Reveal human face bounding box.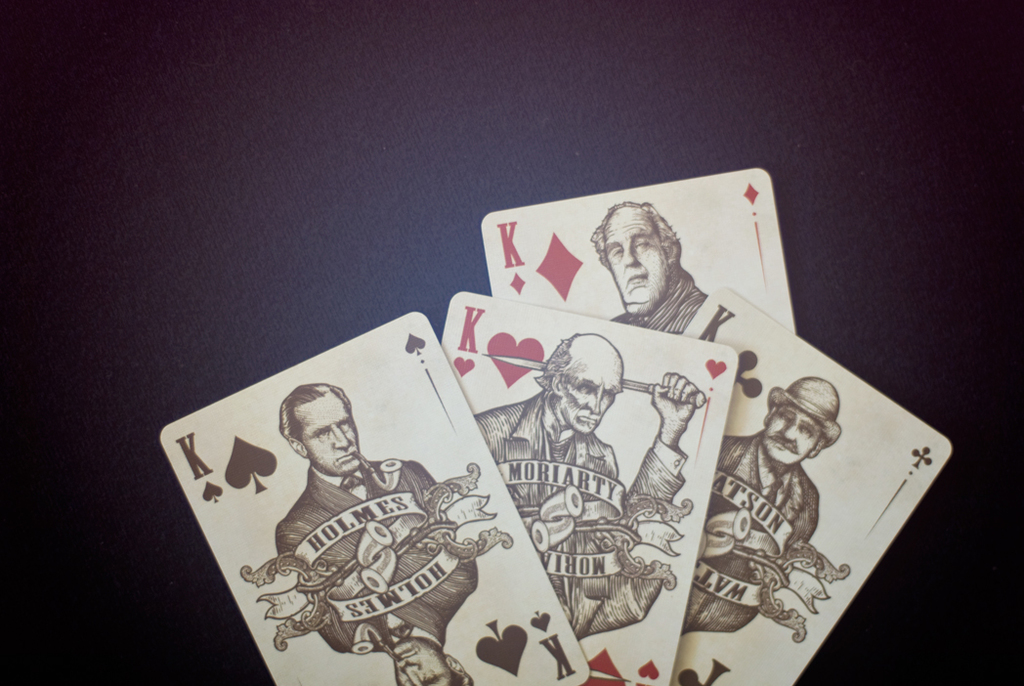
Revealed: [596, 206, 664, 317].
